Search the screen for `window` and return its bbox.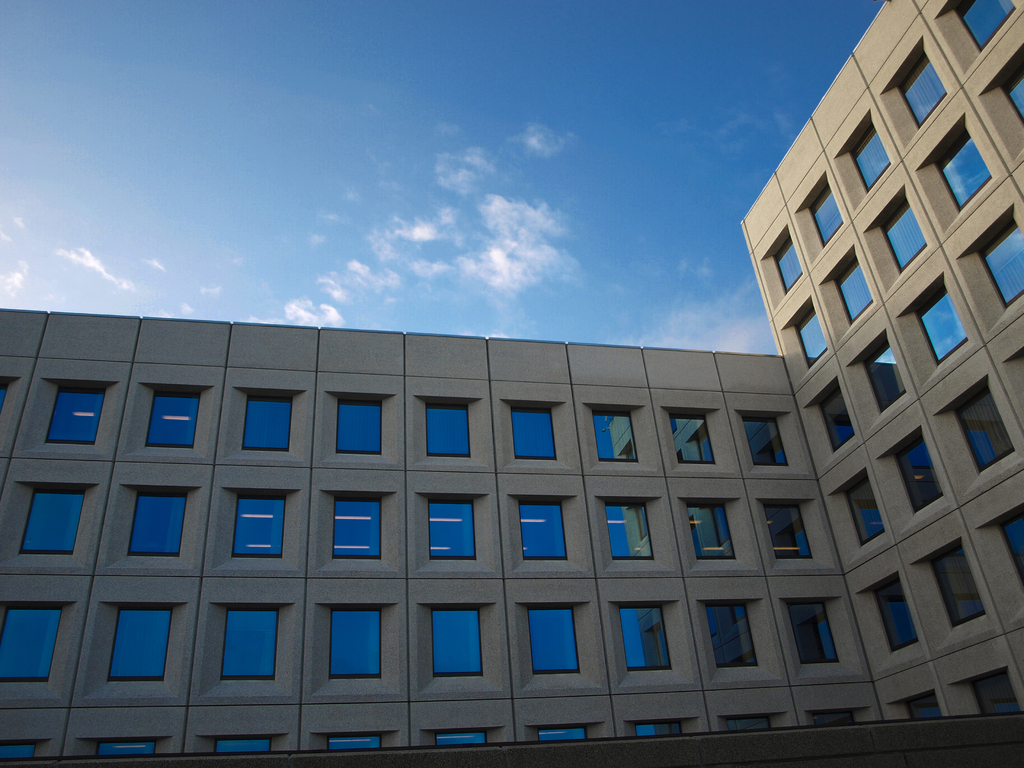
Found: x1=436 y1=730 x2=481 y2=750.
